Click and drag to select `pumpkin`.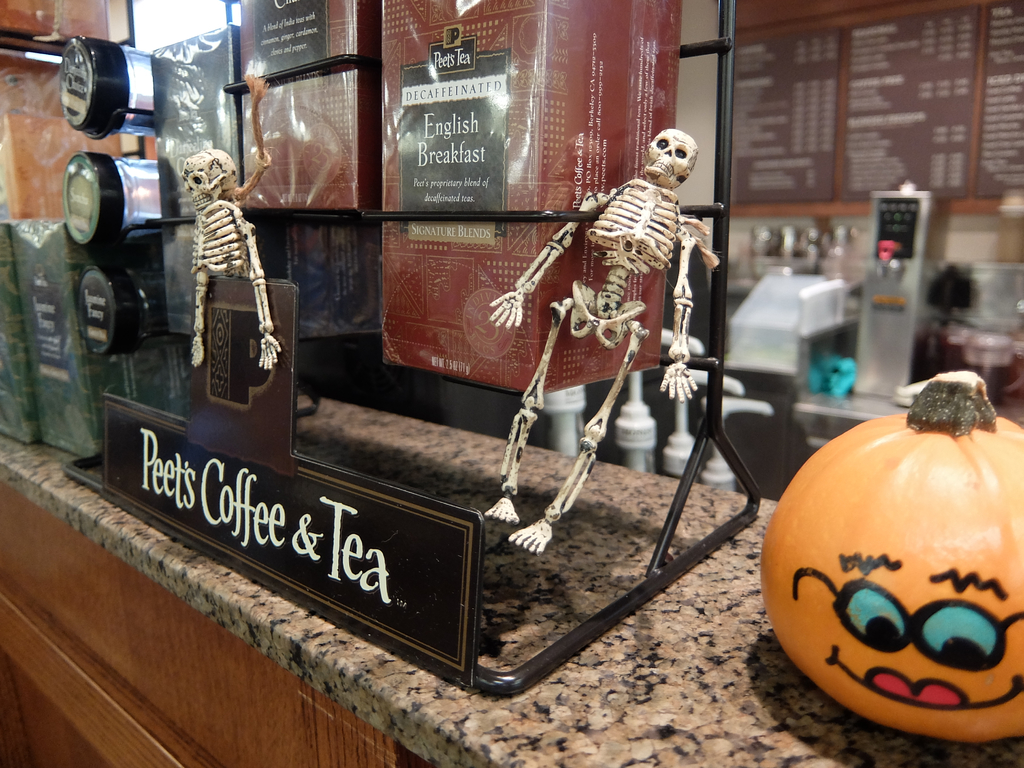
Selection: (x1=774, y1=368, x2=1018, y2=726).
